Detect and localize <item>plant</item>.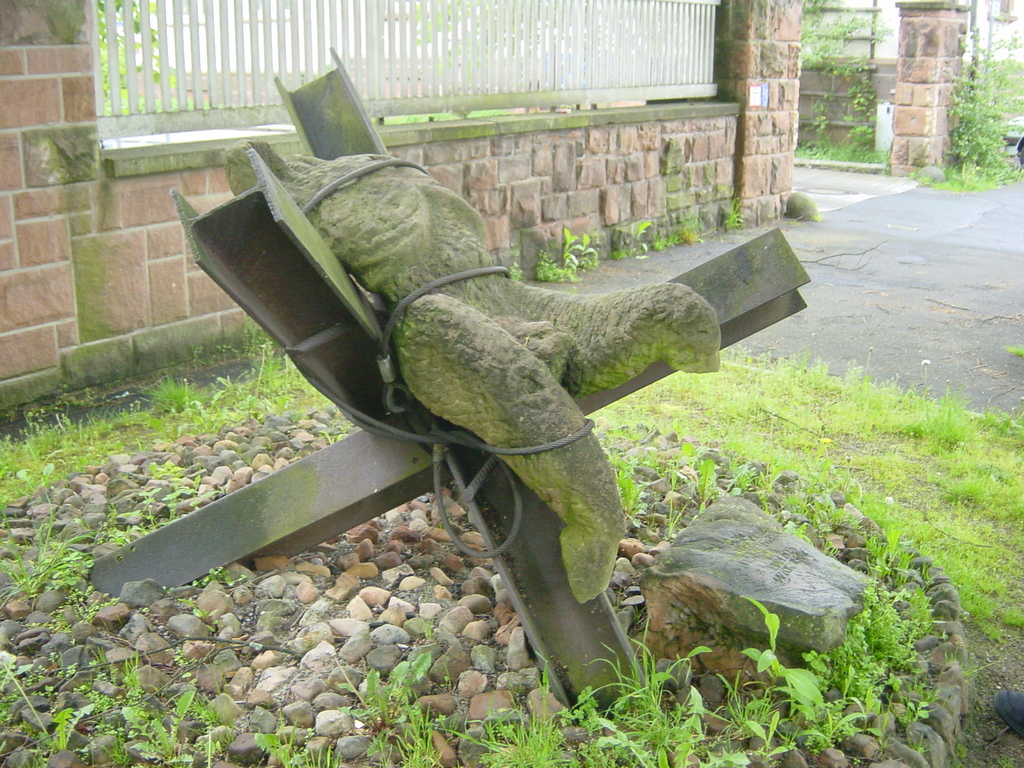
Localized at BBox(659, 225, 706, 245).
